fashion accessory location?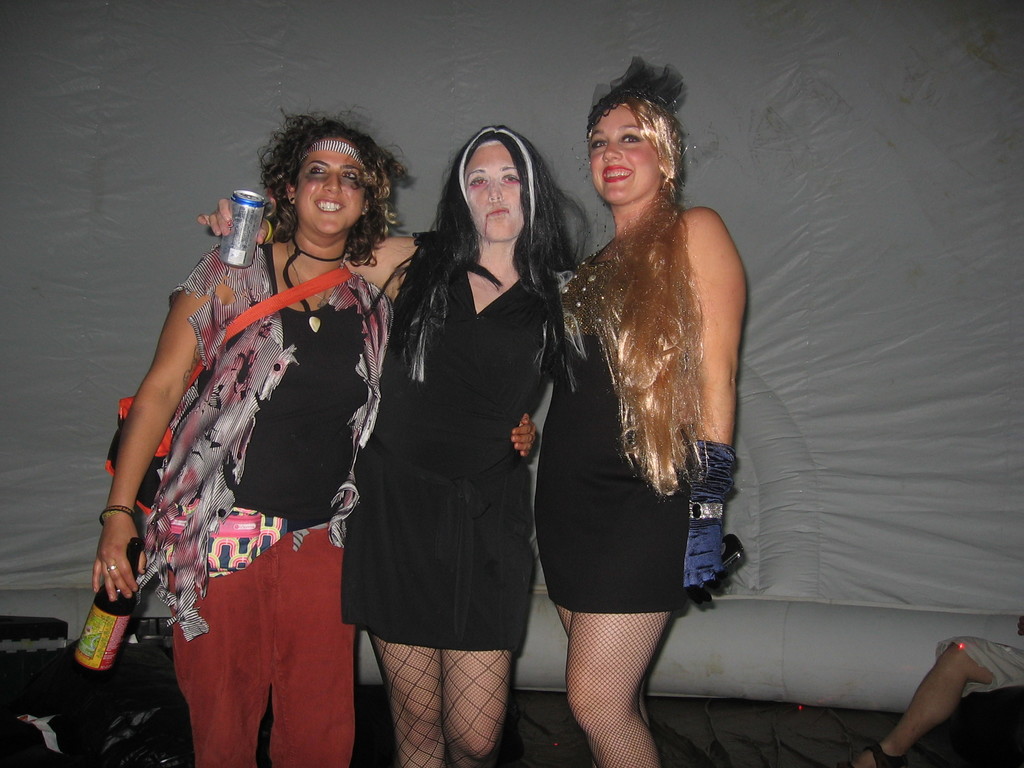
Rect(294, 141, 366, 168)
